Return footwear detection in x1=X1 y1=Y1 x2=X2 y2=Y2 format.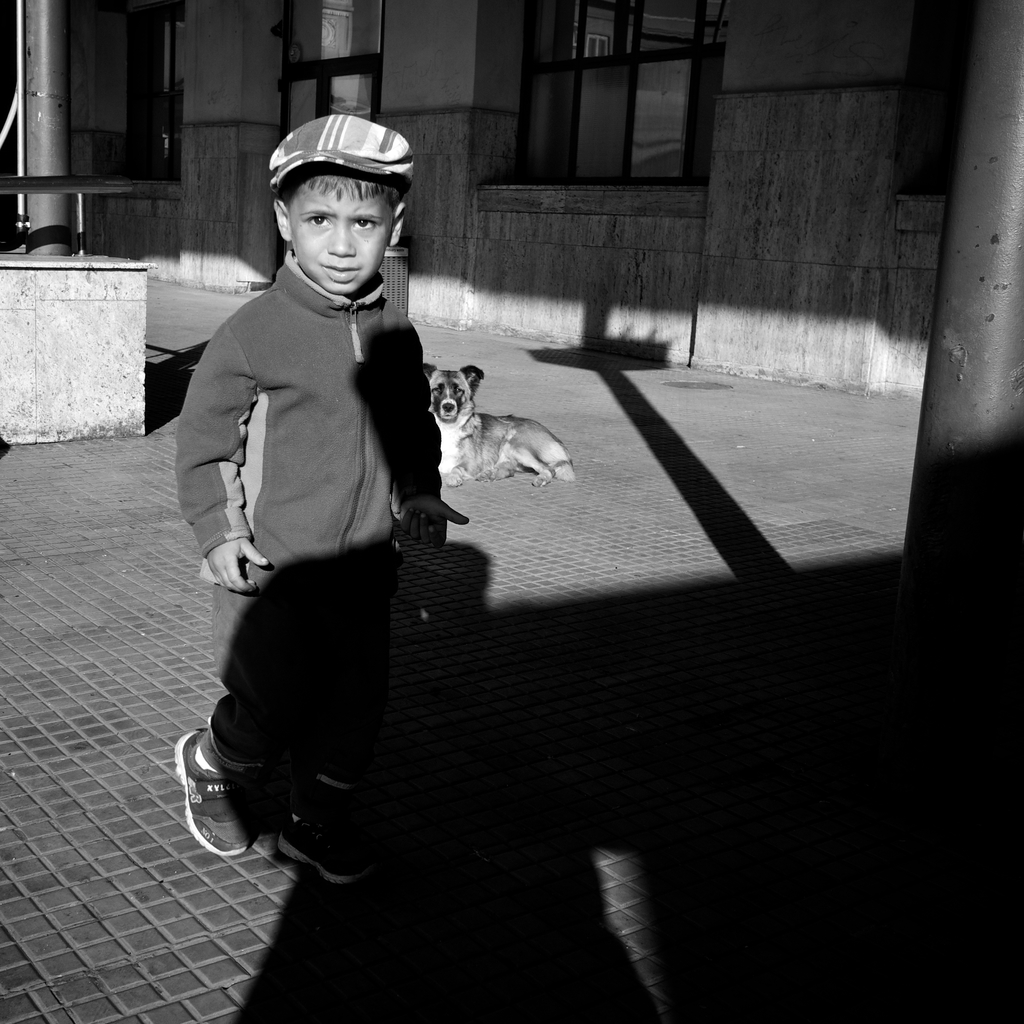
x1=182 y1=710 x2=310 y2=872.
